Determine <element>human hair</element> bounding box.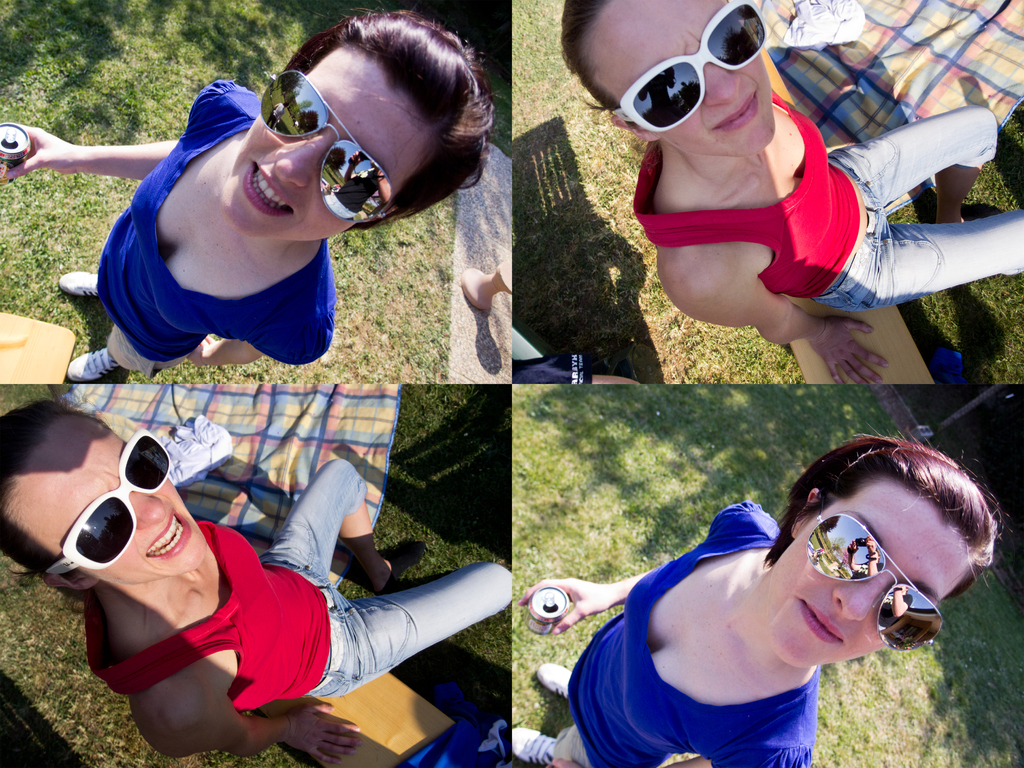
Determined: bbox=(783, 440, 992, 652).
